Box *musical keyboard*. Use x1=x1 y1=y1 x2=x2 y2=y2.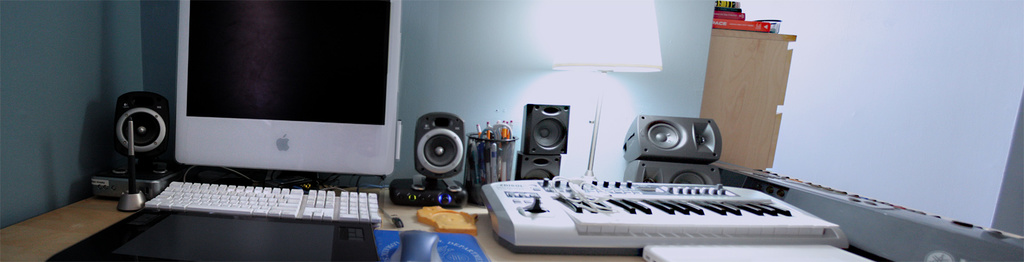
x1=477 y1=177 x2=856 y2=261.
